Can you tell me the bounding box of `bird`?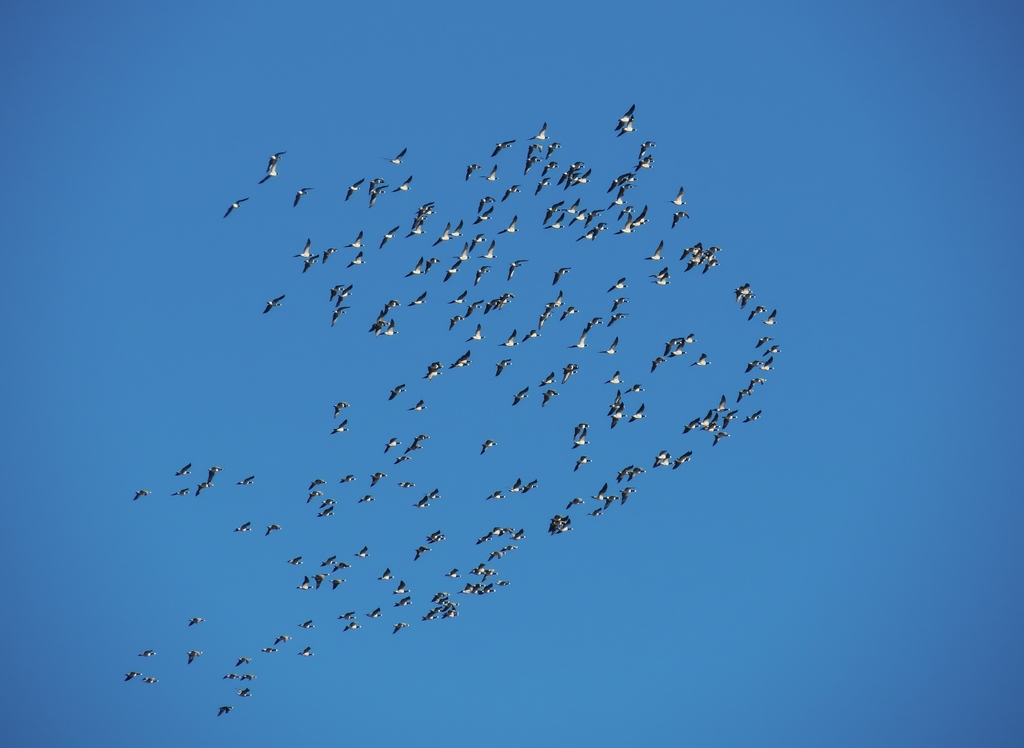
(404,256,426,279).
